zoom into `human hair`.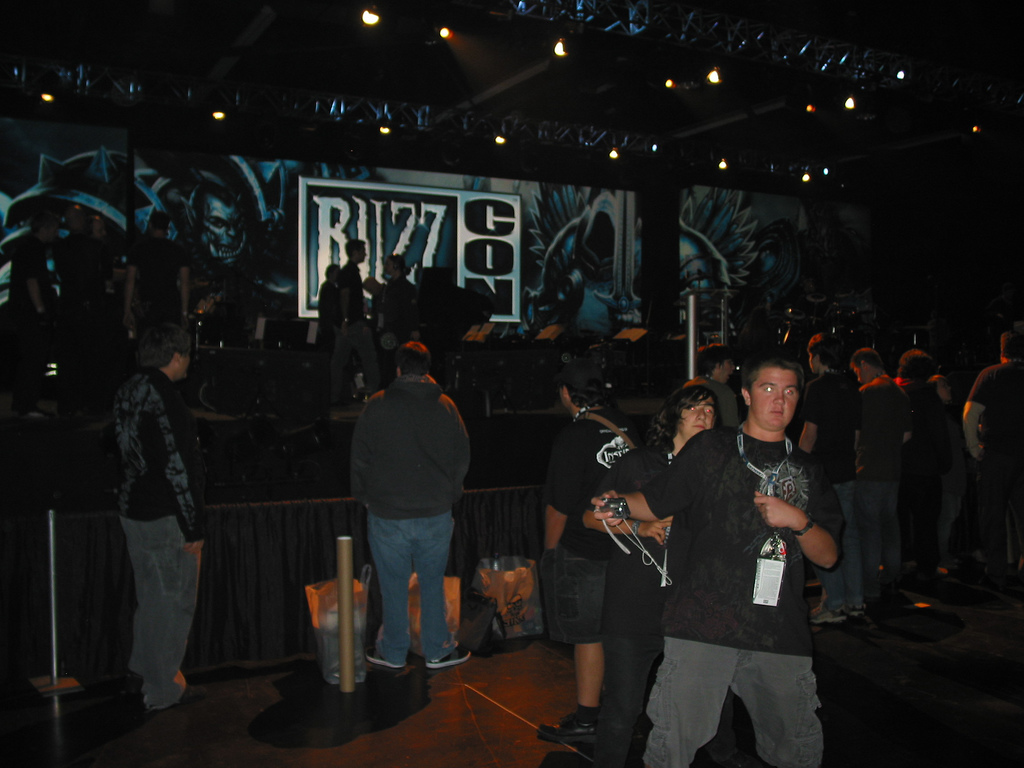
Zoom target: BBox(898, 350, 932, 383).
